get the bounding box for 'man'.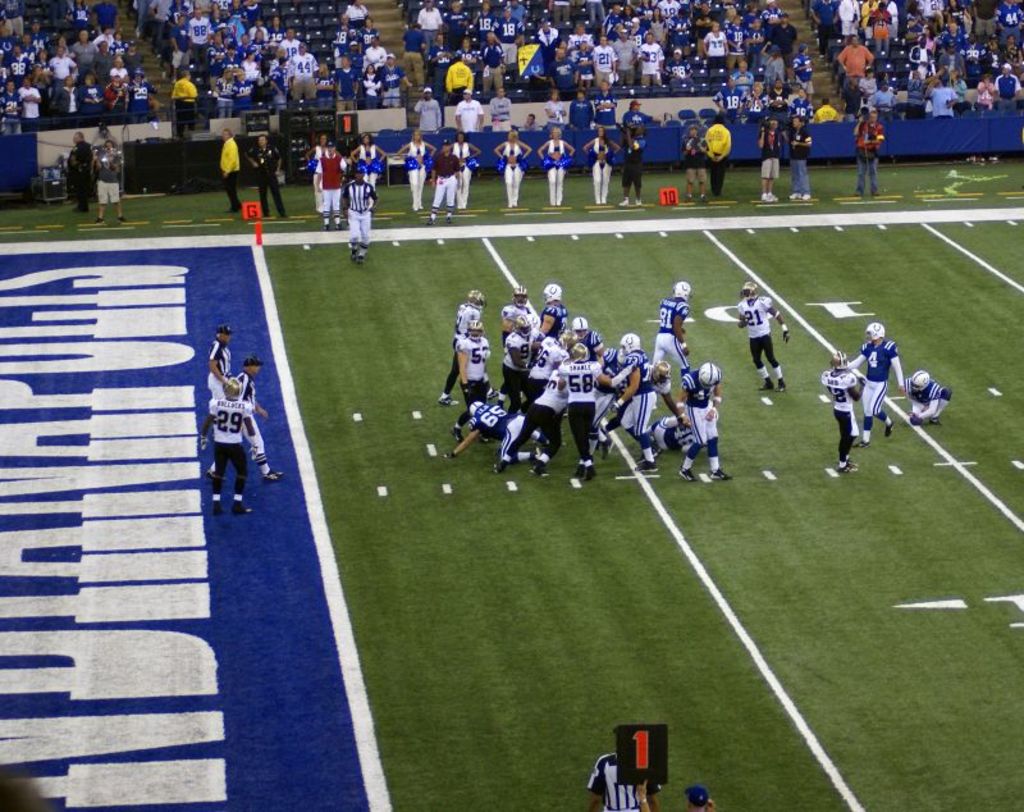
<box>223,44,241,67</box>.
